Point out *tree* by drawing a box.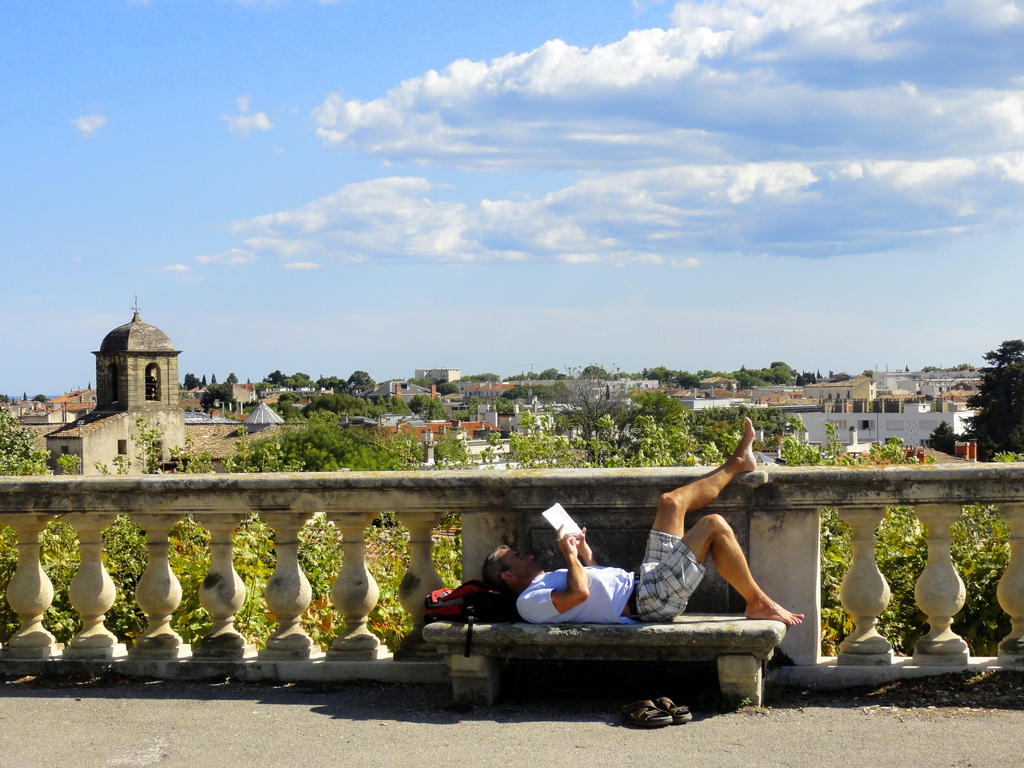
bbox(31, 393, 52, 405).
